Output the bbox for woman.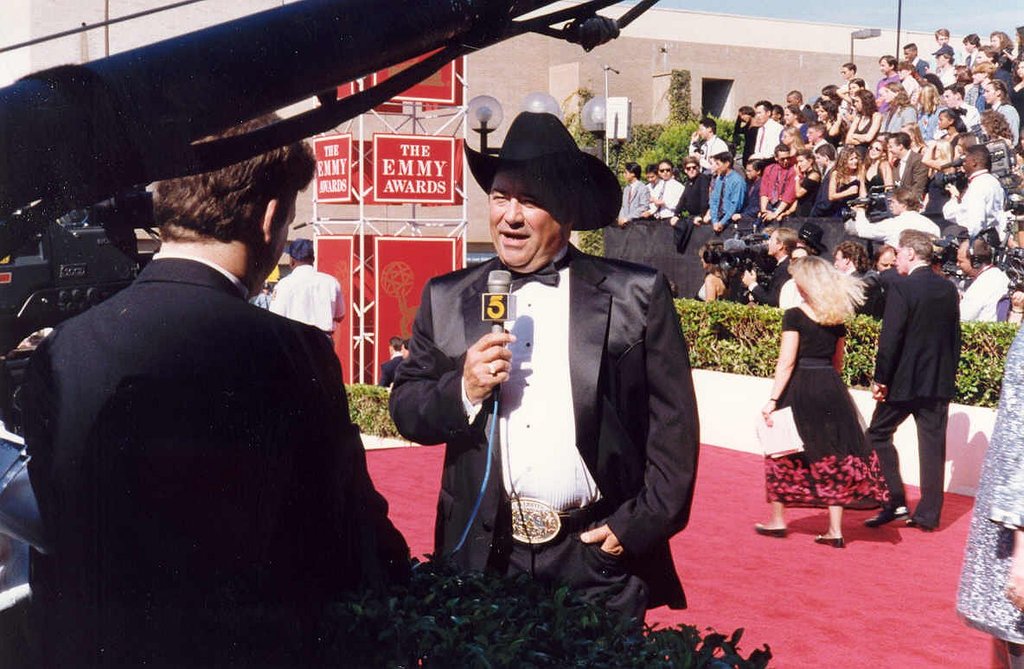
bbox=(979, 105, 1021, 168).
